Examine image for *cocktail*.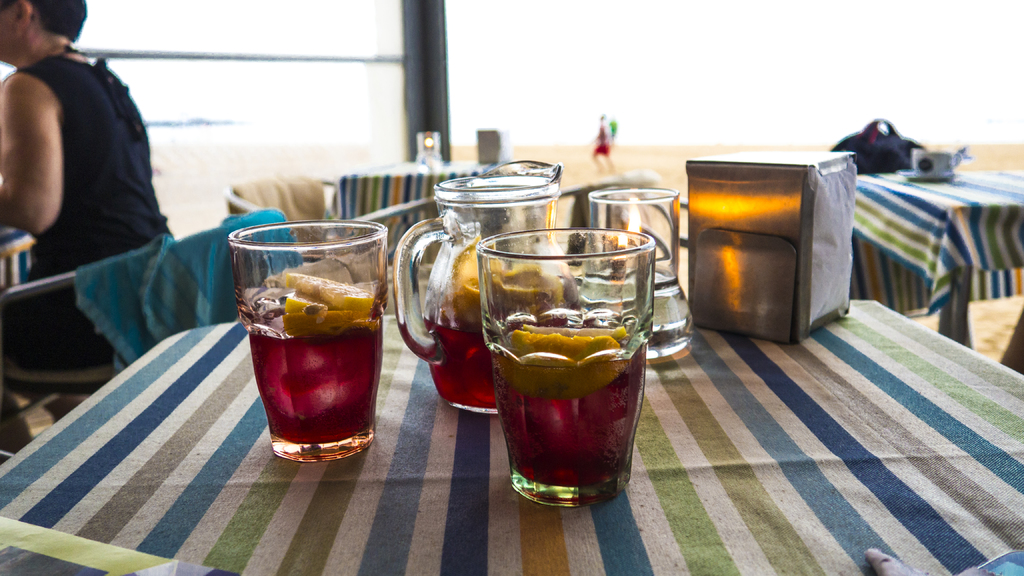
Examination result: locate(232, 223, 395, 463).
